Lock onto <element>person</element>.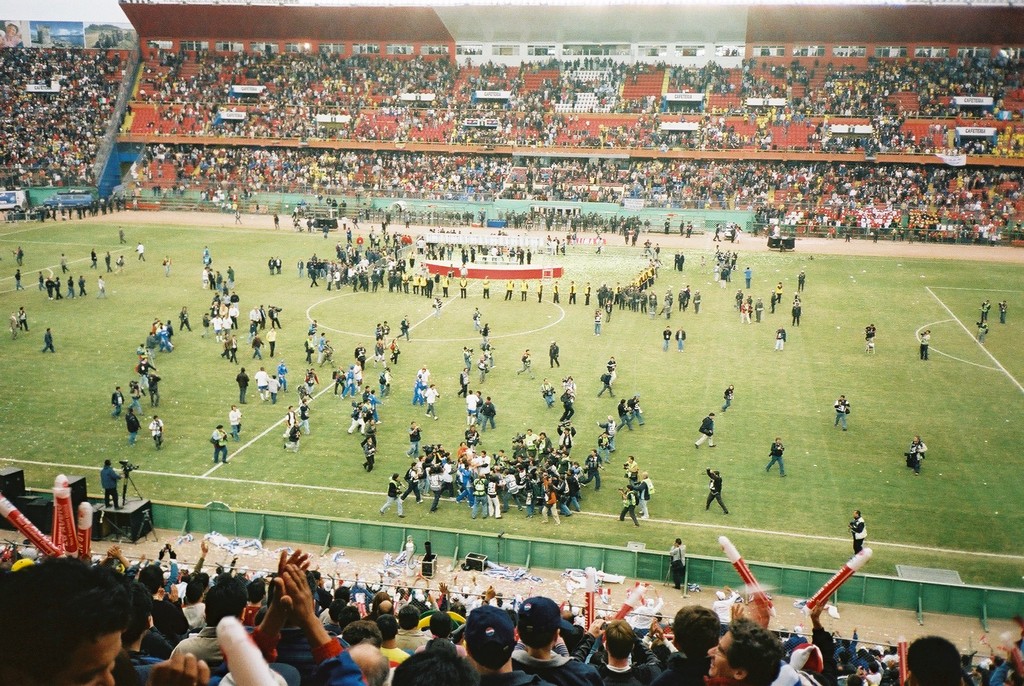
Locked: {"x1": 266, "y1": 254, "x2": 294, "y2": 274}.
